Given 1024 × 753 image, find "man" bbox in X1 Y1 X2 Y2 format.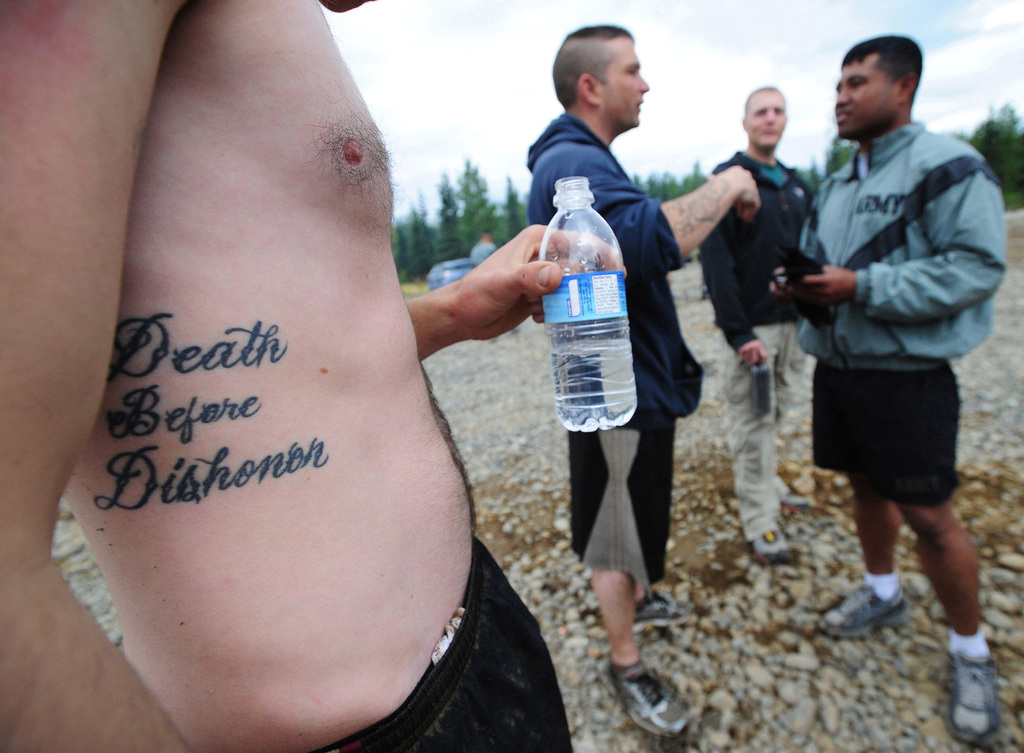
785 24 1005 512.
